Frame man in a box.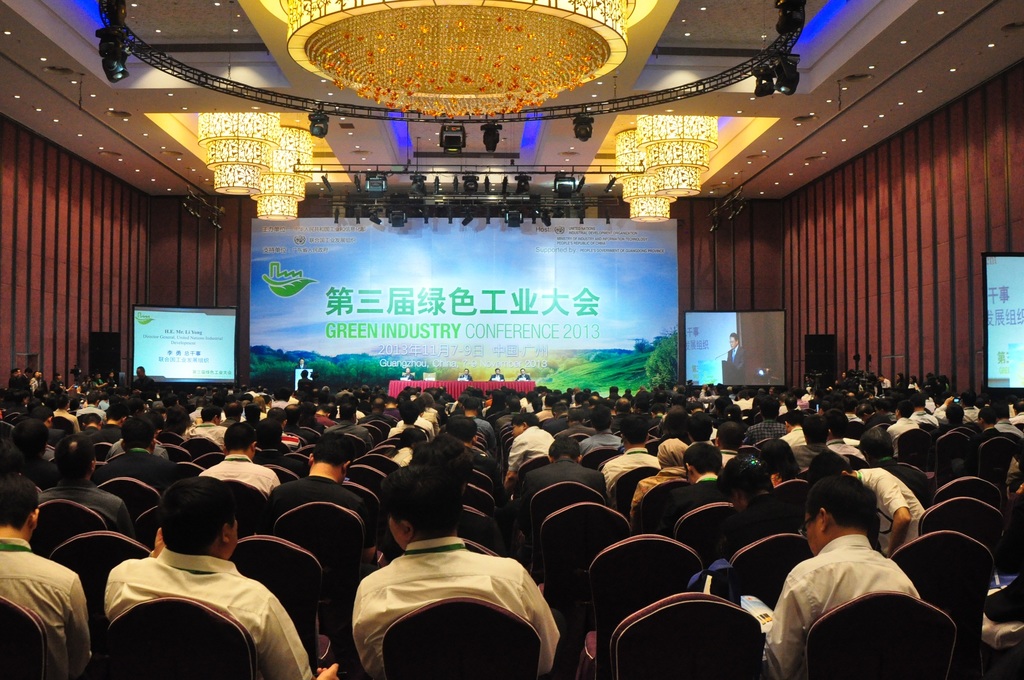
<box>822,410,868,466</box>.
